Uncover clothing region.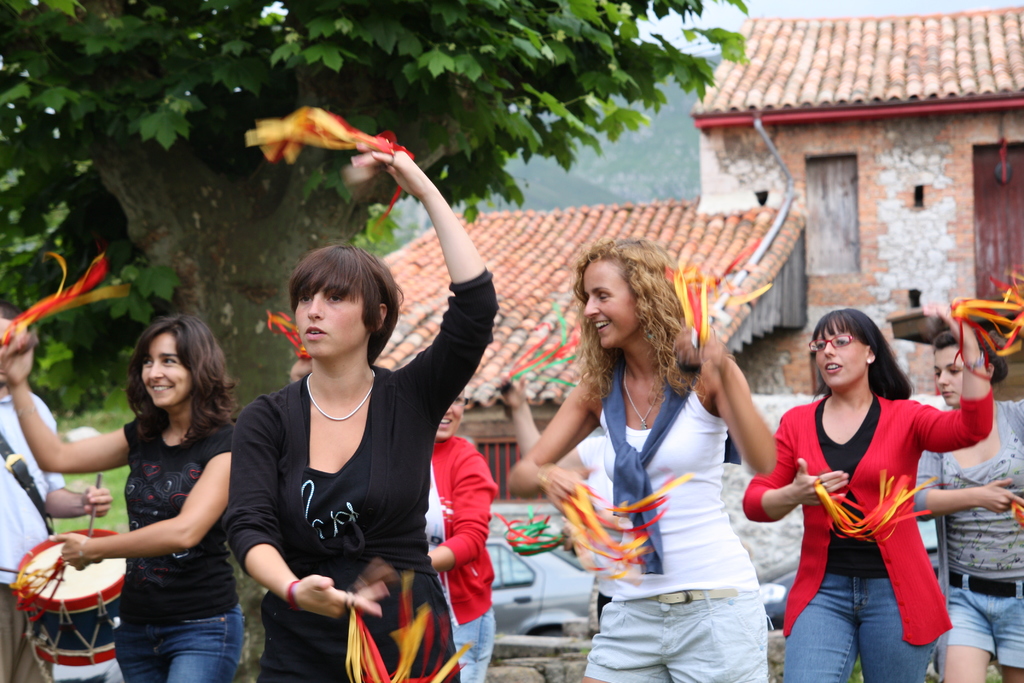
Uncovered: crop(582, 354, 767, 682).
